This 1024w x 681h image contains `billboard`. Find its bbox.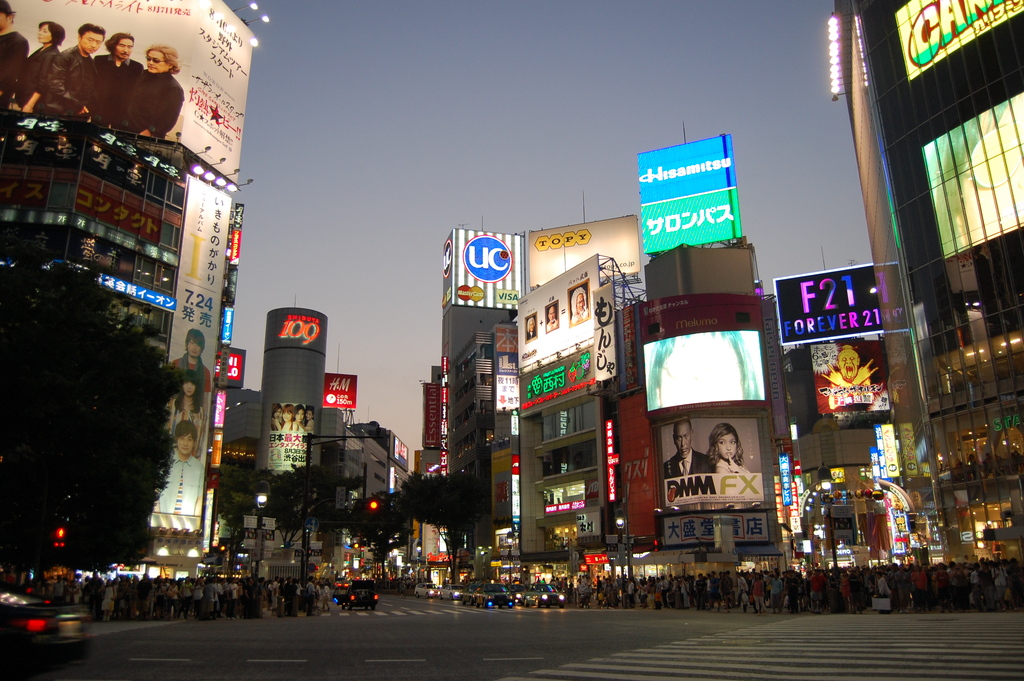
{"x1": 204, "y1": 484, "x2": 219, "y2": 549}.
